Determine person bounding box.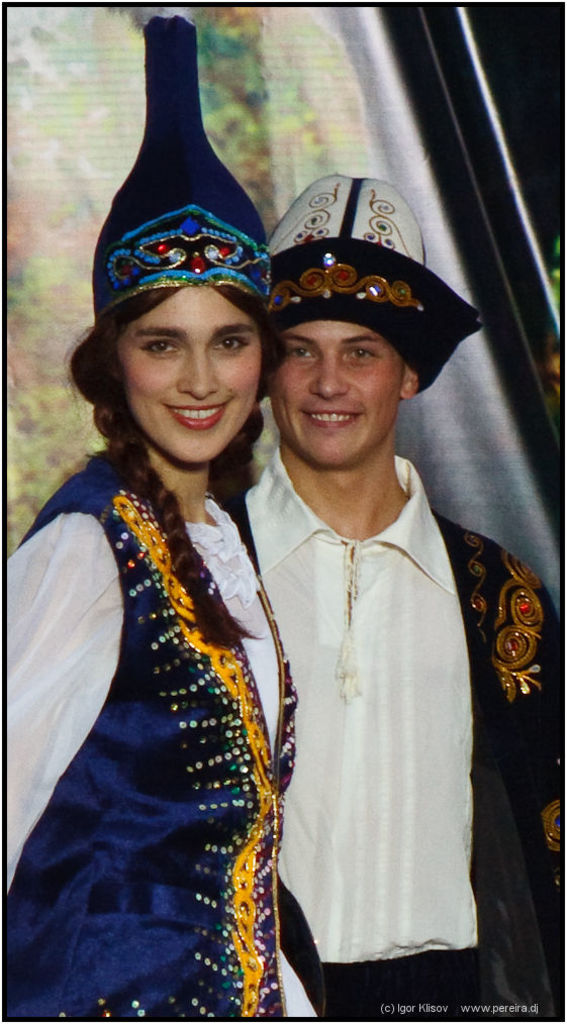
Determined: crop(244, 173, 566, 1023).
